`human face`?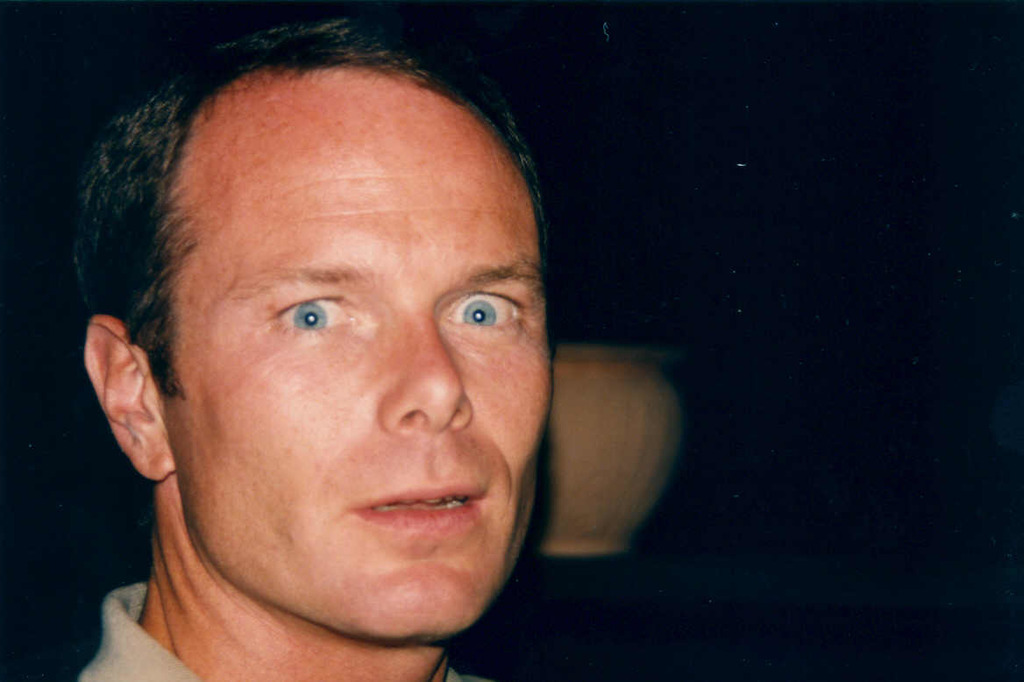
select_region(160, 67, 553, 639)
